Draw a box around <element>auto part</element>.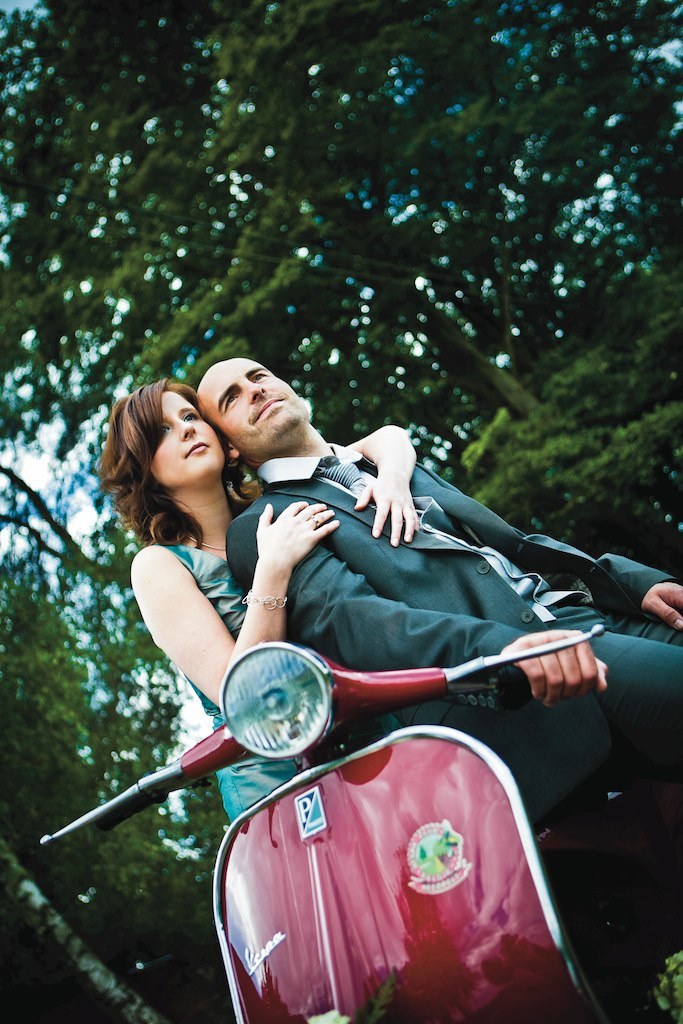
locate(225, 635, 333, 756).
